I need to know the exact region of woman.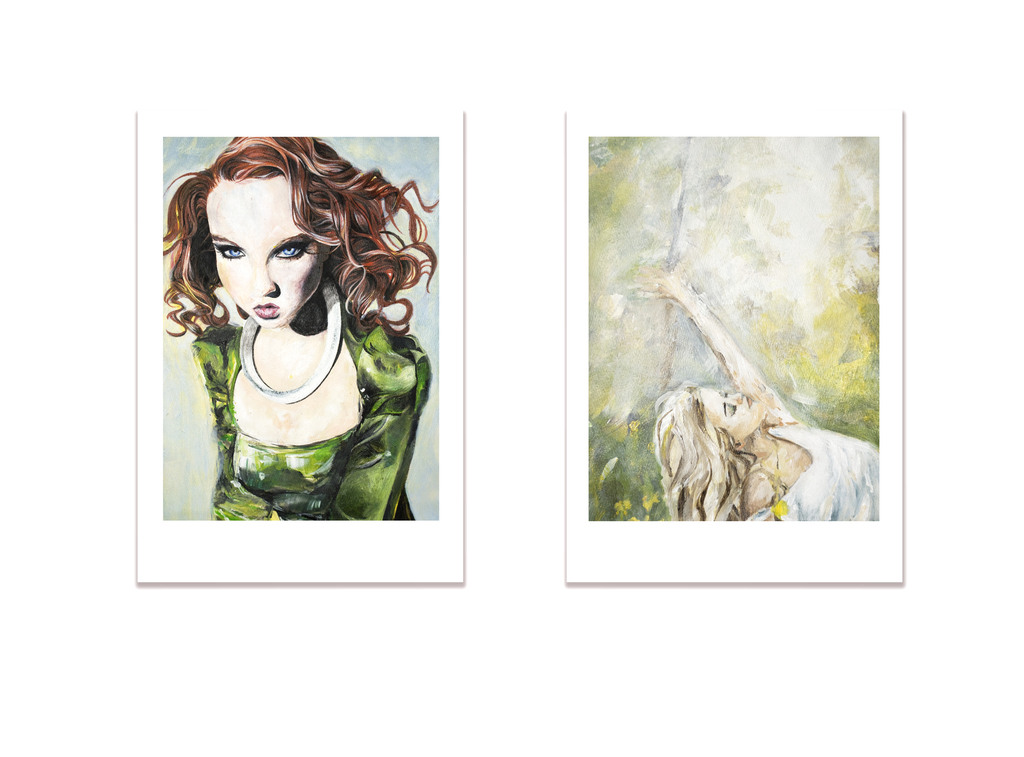
Region: bbox(157, 136, 435, 520).
